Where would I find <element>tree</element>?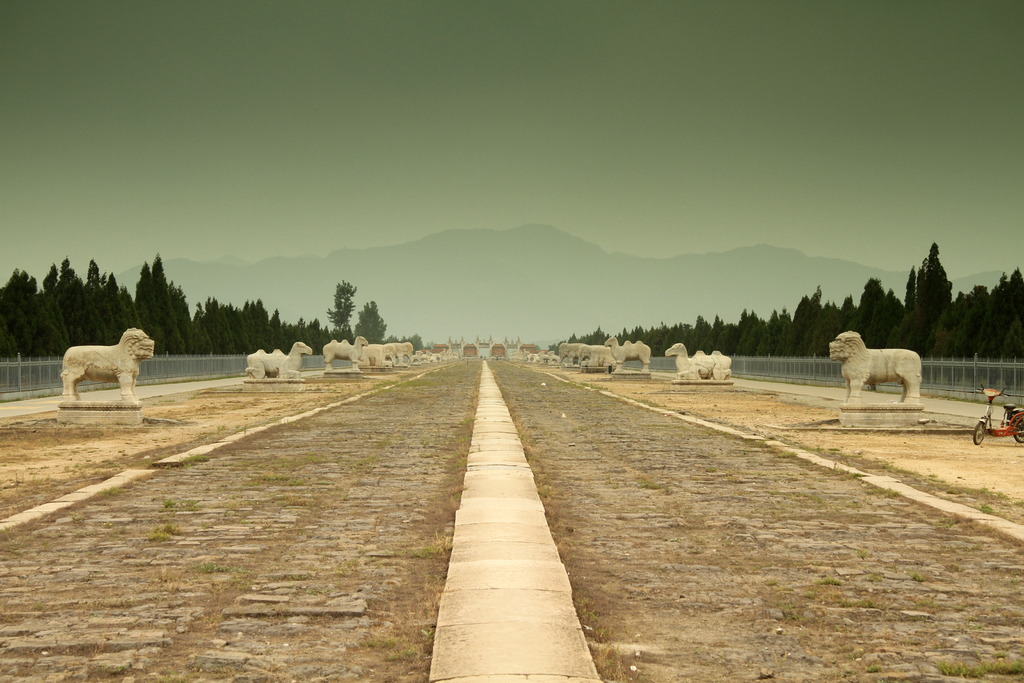
At 144 249 174 352.
